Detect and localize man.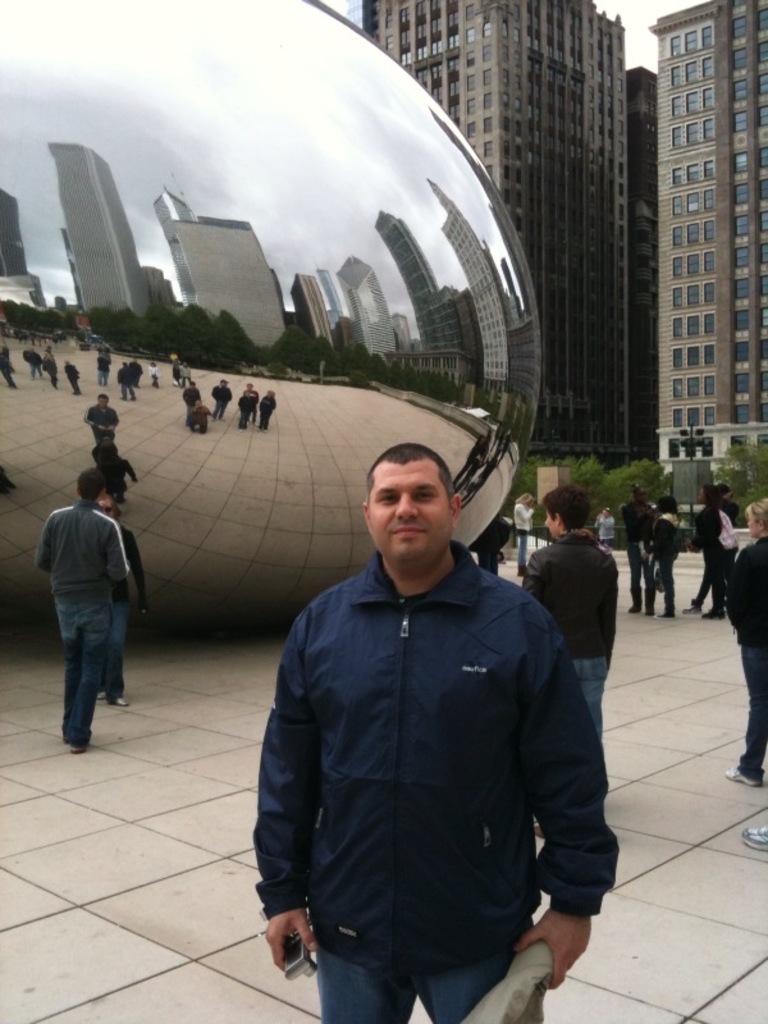
Localized at BBox(36, 468, 125, 759).
